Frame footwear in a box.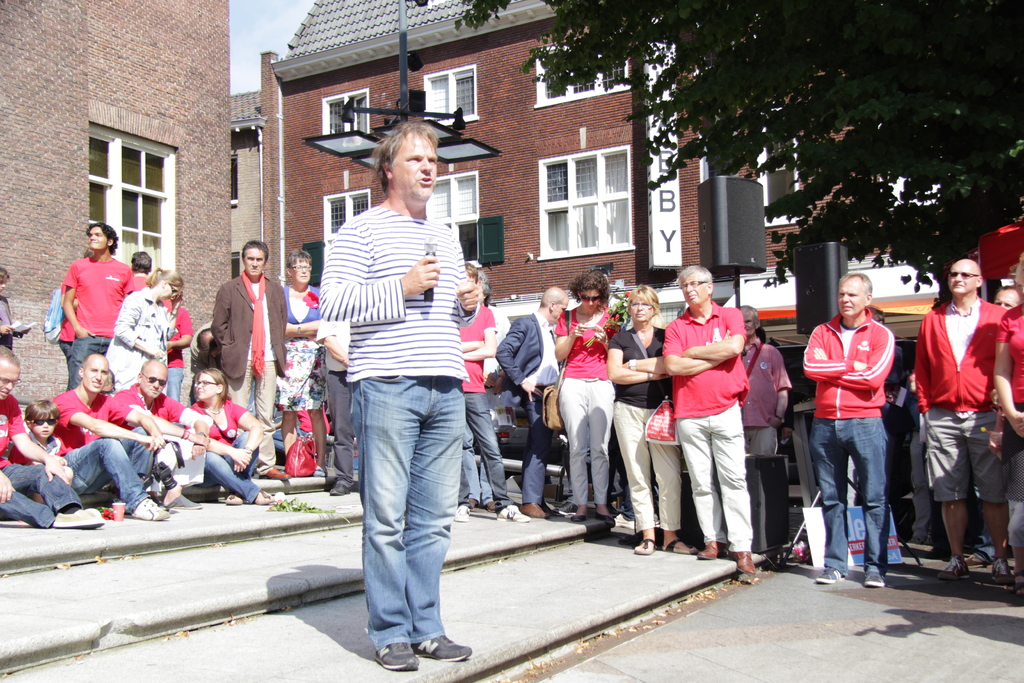
<bbox>939, 557, 970, 579</bbox>.
